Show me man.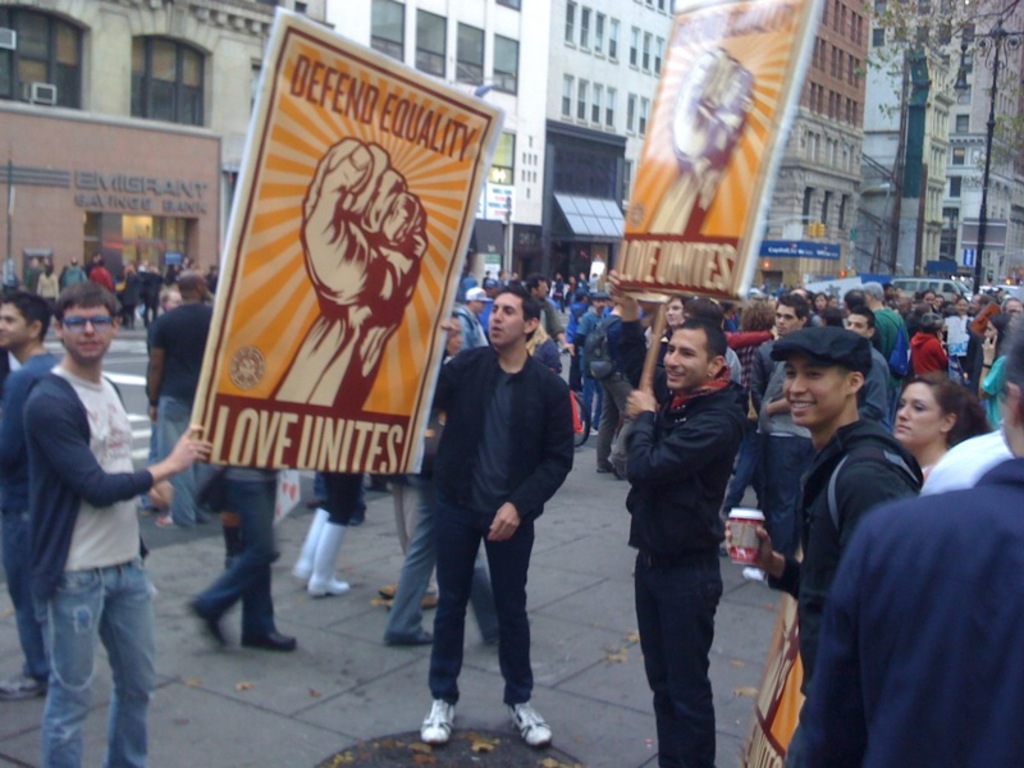
man is here: locate(722, 329, 934, 710).
